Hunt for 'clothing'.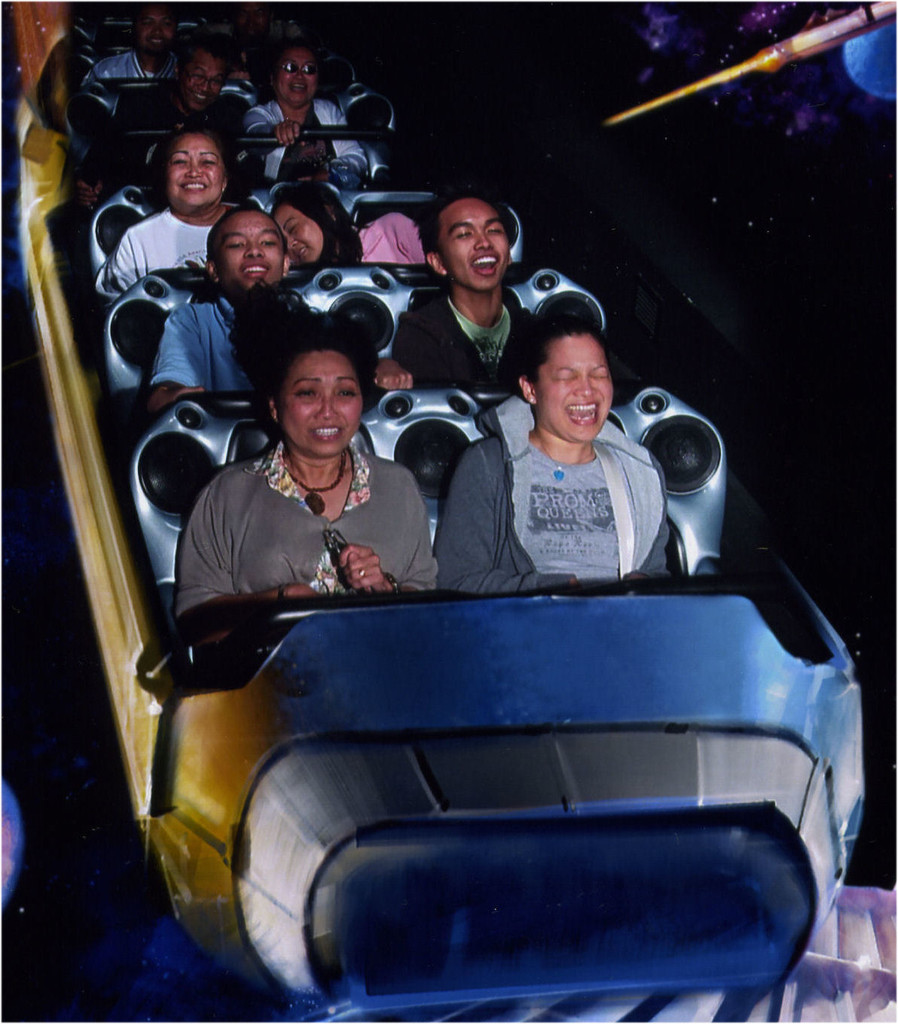
Hunted down at {"left": 139, "top": 282, "right": 263, "bottom": 398}.
